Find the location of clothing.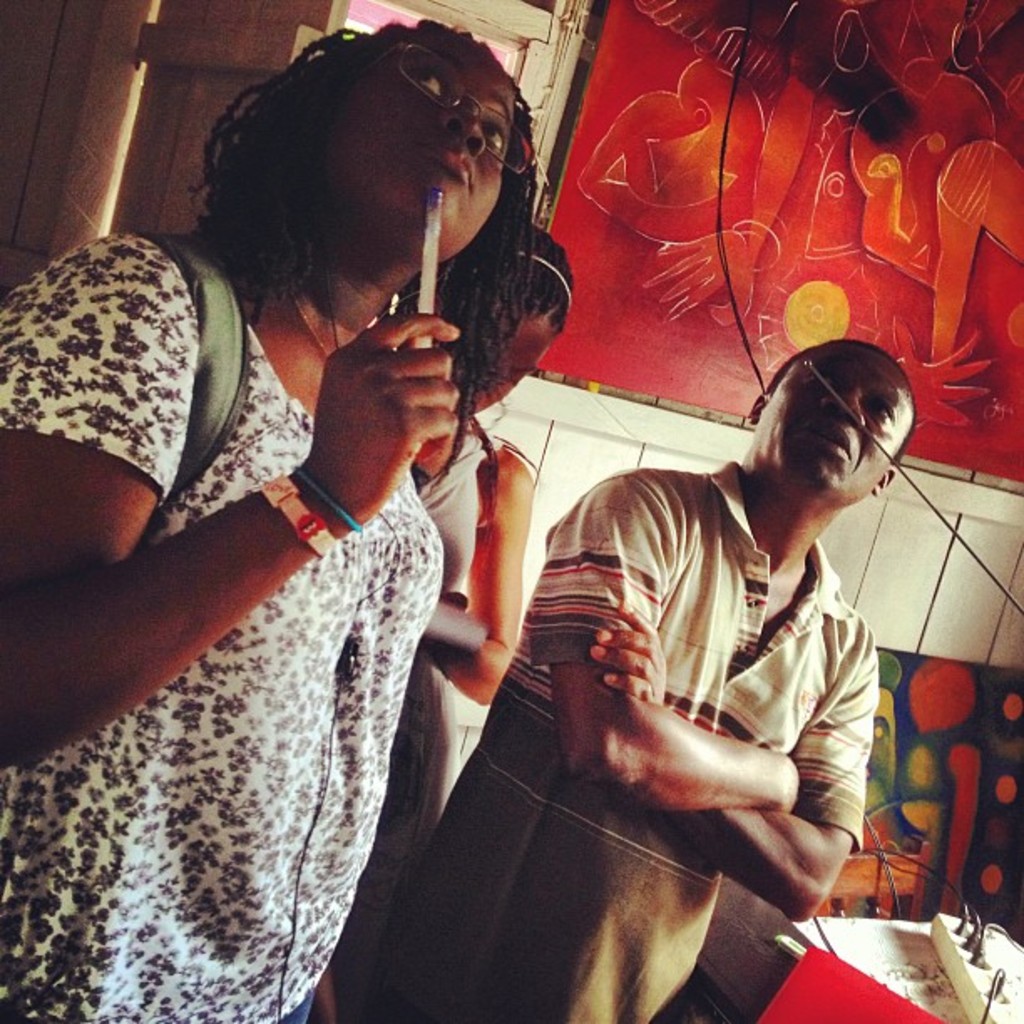
Location: BBox(361, 452, 895, 1022).
